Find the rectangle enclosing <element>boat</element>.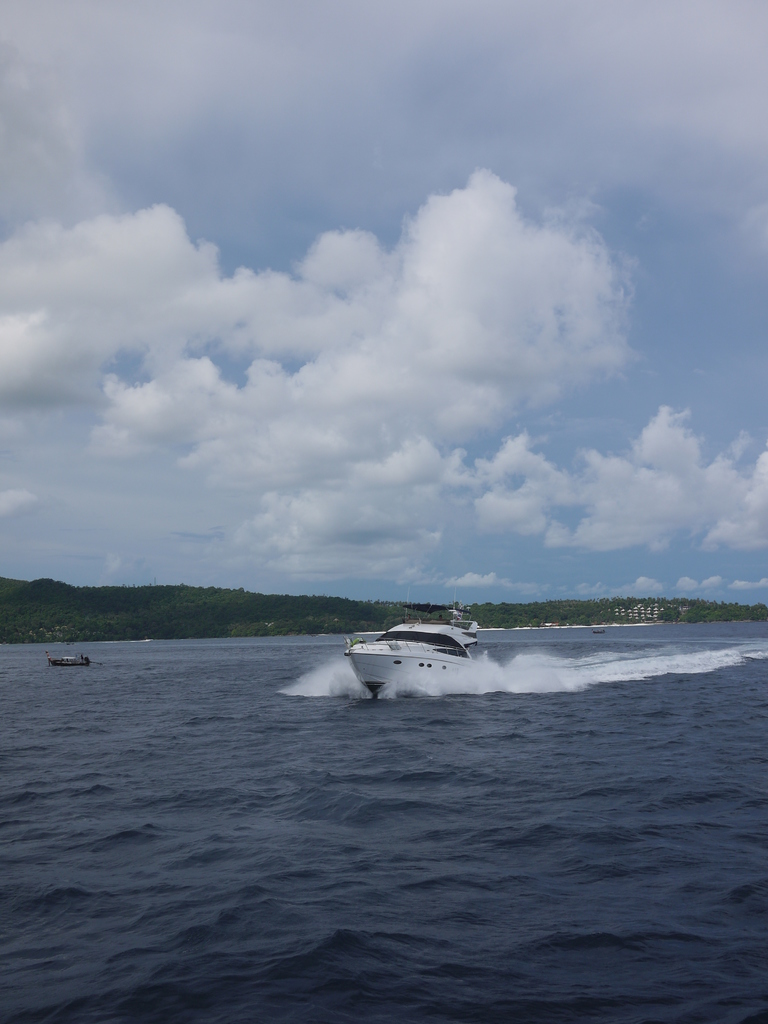
rect(330, 616, 486, 694).
